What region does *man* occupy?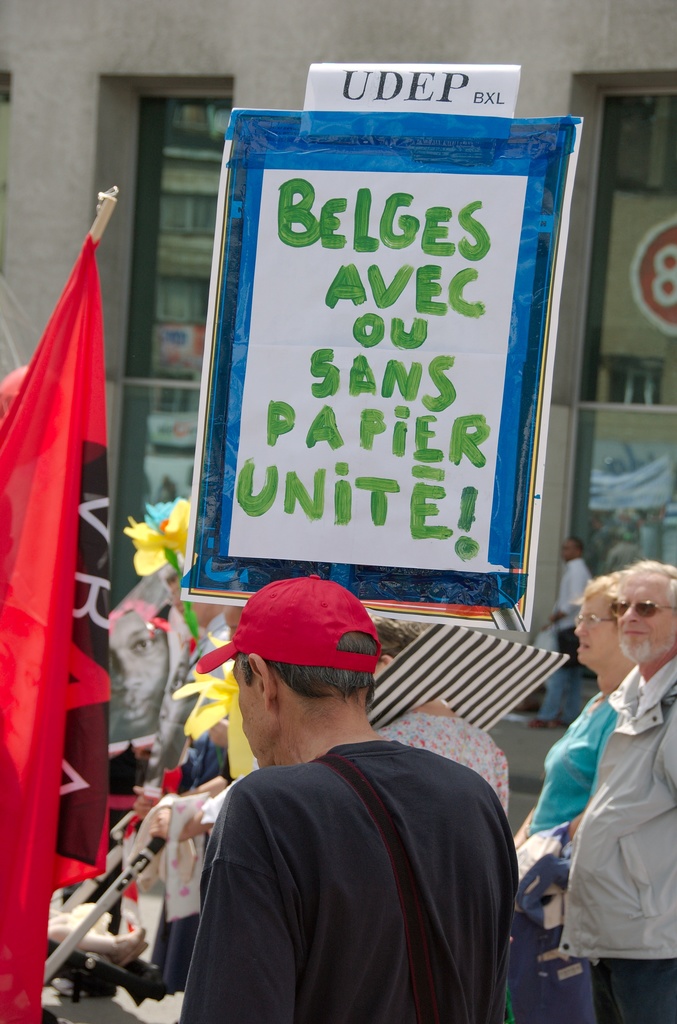
{"left": 560, "top": 561, "right": 676, "bottom": 1023}.
